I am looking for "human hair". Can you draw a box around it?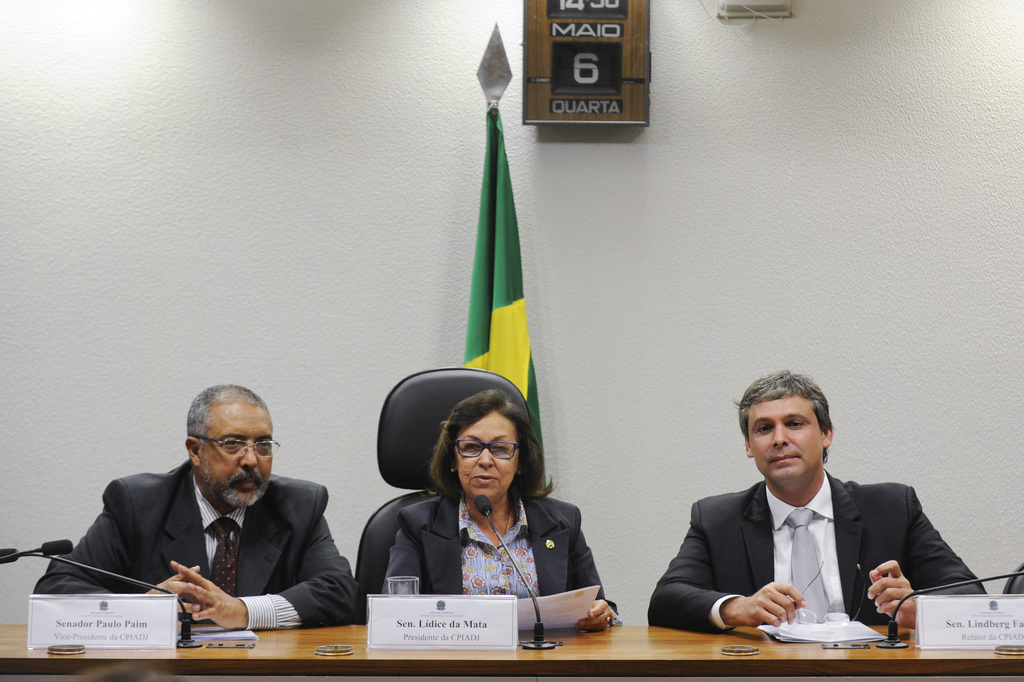
Sure, the bounding box is crop(732, 371, 837, 466).
